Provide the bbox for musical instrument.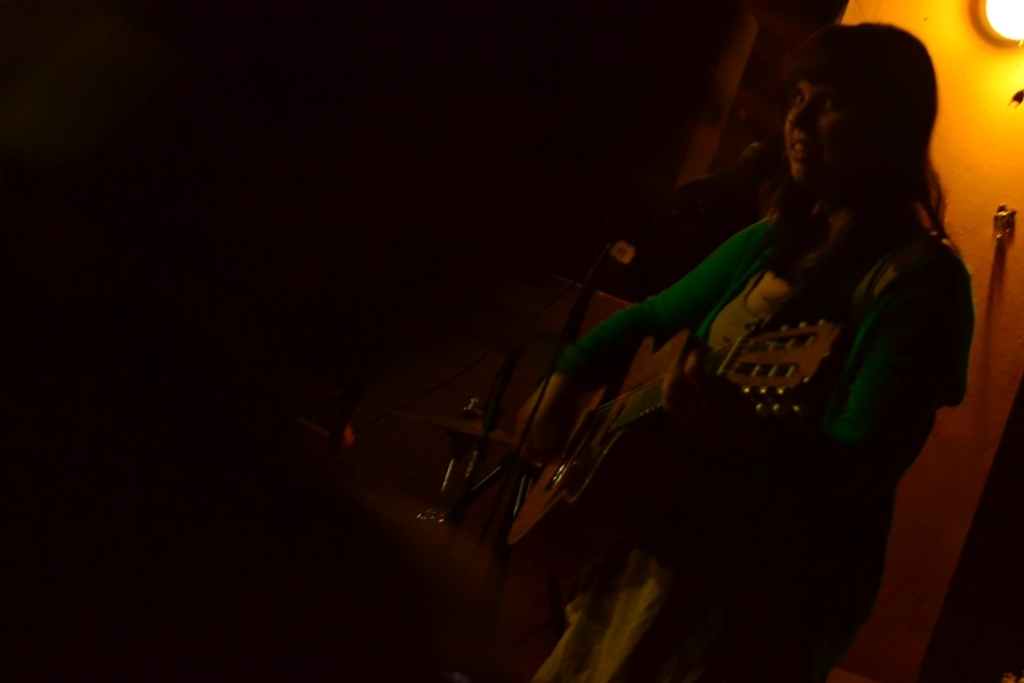
499 314 852 603.
